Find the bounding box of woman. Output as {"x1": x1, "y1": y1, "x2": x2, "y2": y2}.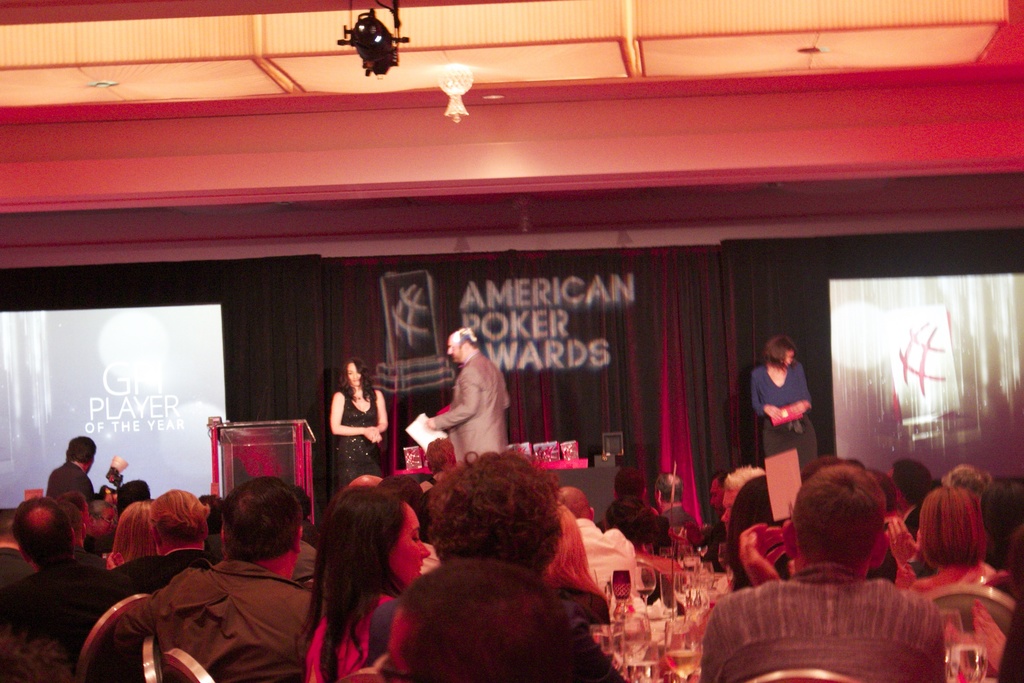
{"x1": 111, "y1": 498, "x2": 158, "y2": 565}.
